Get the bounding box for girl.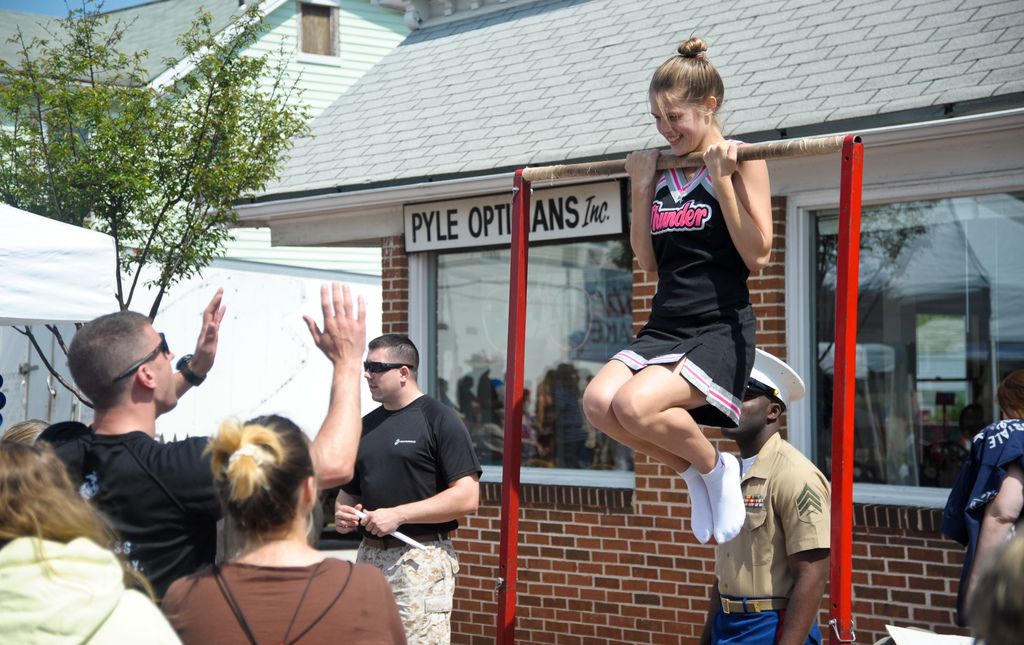
580:28:779:542.
